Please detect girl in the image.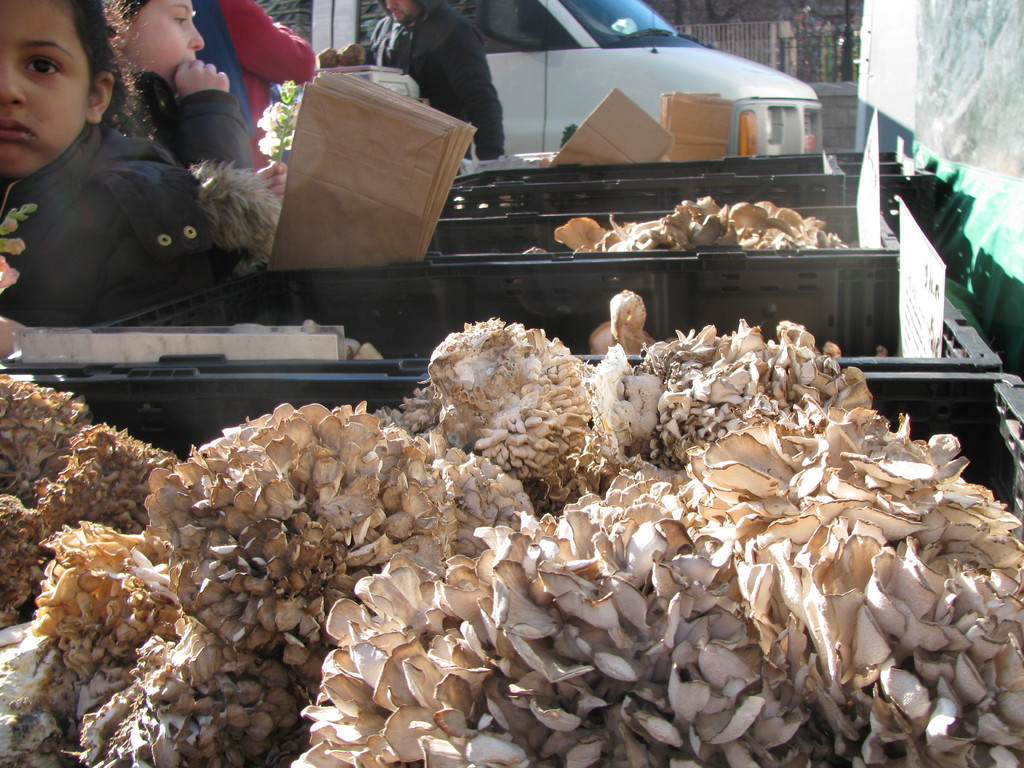
[left=0, top=0, right=237, bottom=322].
